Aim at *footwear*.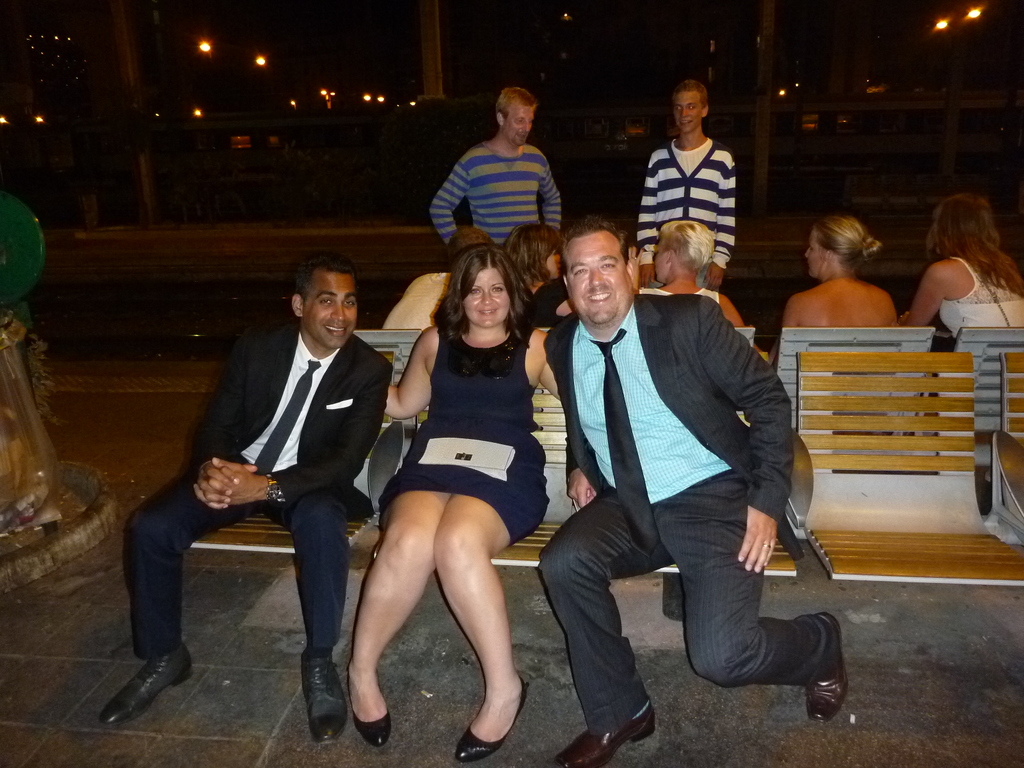
Aimed at 556 702 656 767.
